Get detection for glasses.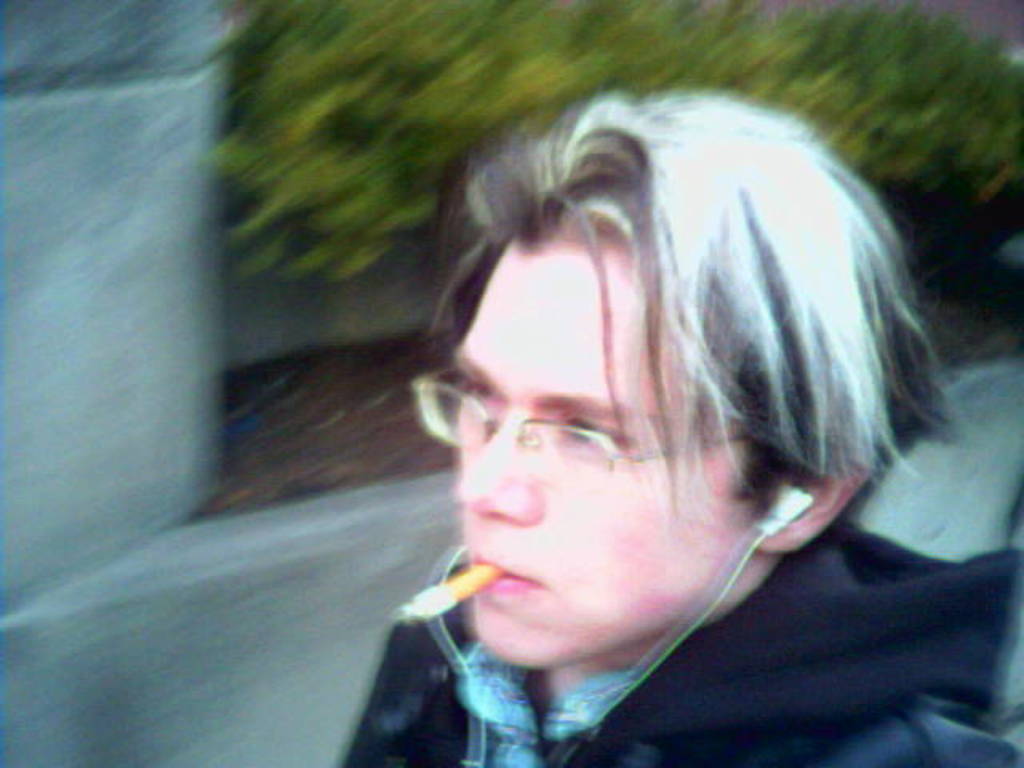
Detection: <bbox>406, 363, 781, 496</bbox>.
